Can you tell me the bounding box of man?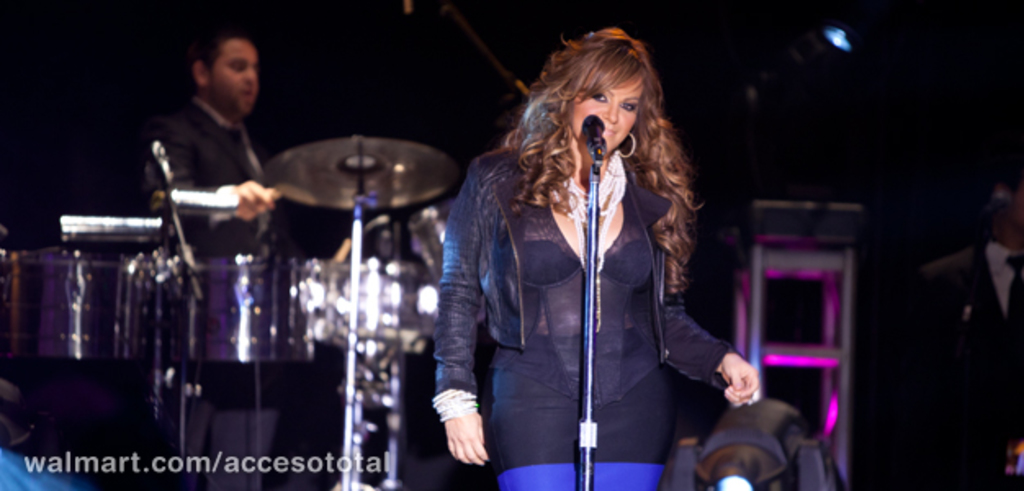
box=[919, 178, 1022, 489].
